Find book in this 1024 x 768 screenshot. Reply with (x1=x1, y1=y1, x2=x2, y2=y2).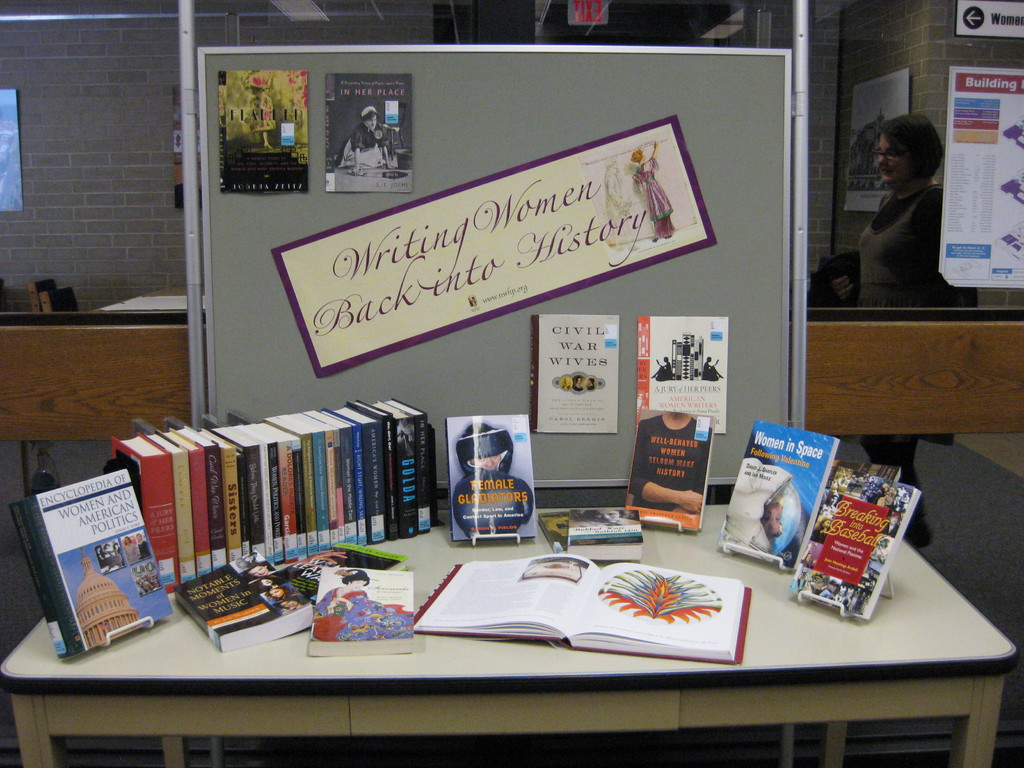
(x1=791, y1=456, x2=923, y2=629).
